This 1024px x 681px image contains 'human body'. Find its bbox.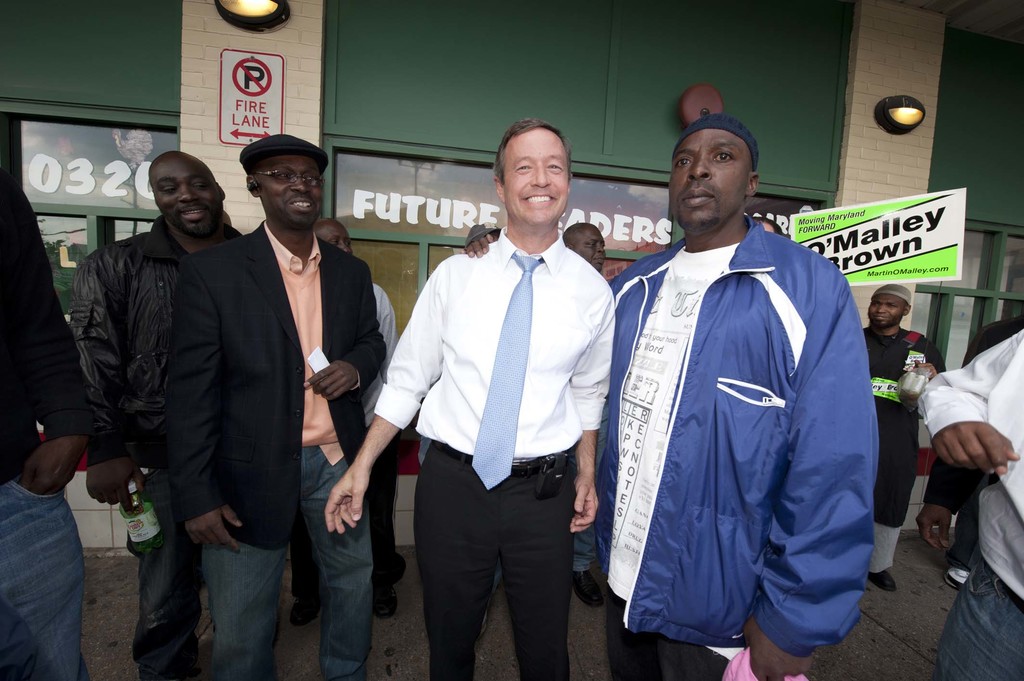
<box>159,216,385,680</box>.
